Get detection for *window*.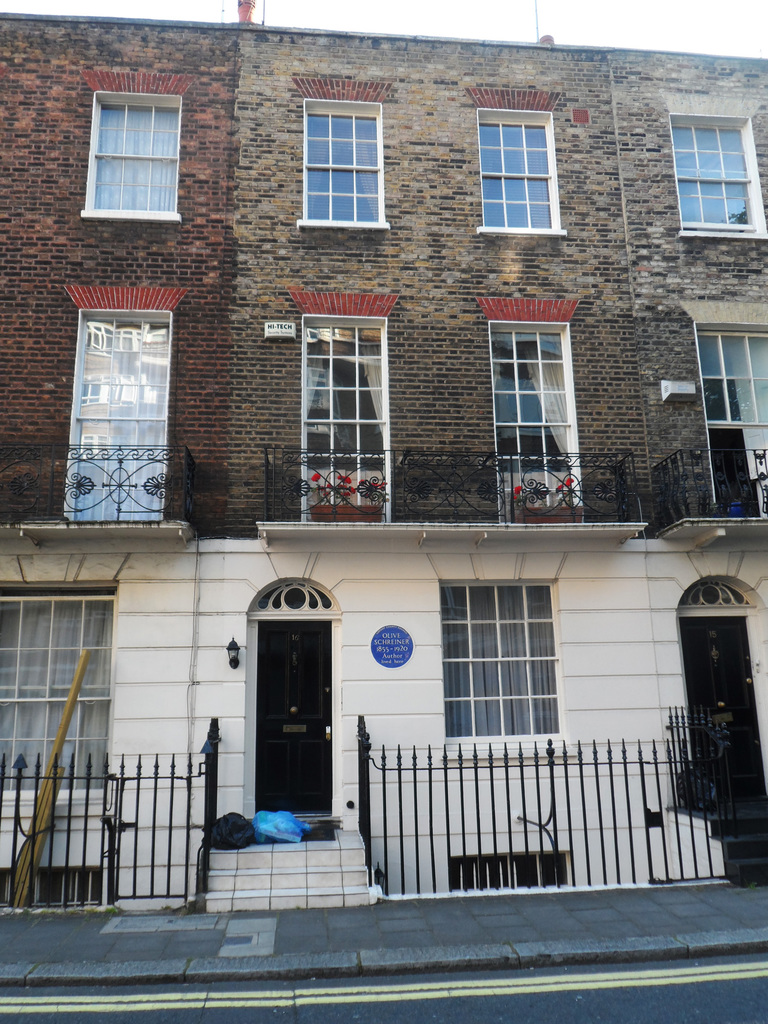
Detection: box=[58, 308, 170, 525].
